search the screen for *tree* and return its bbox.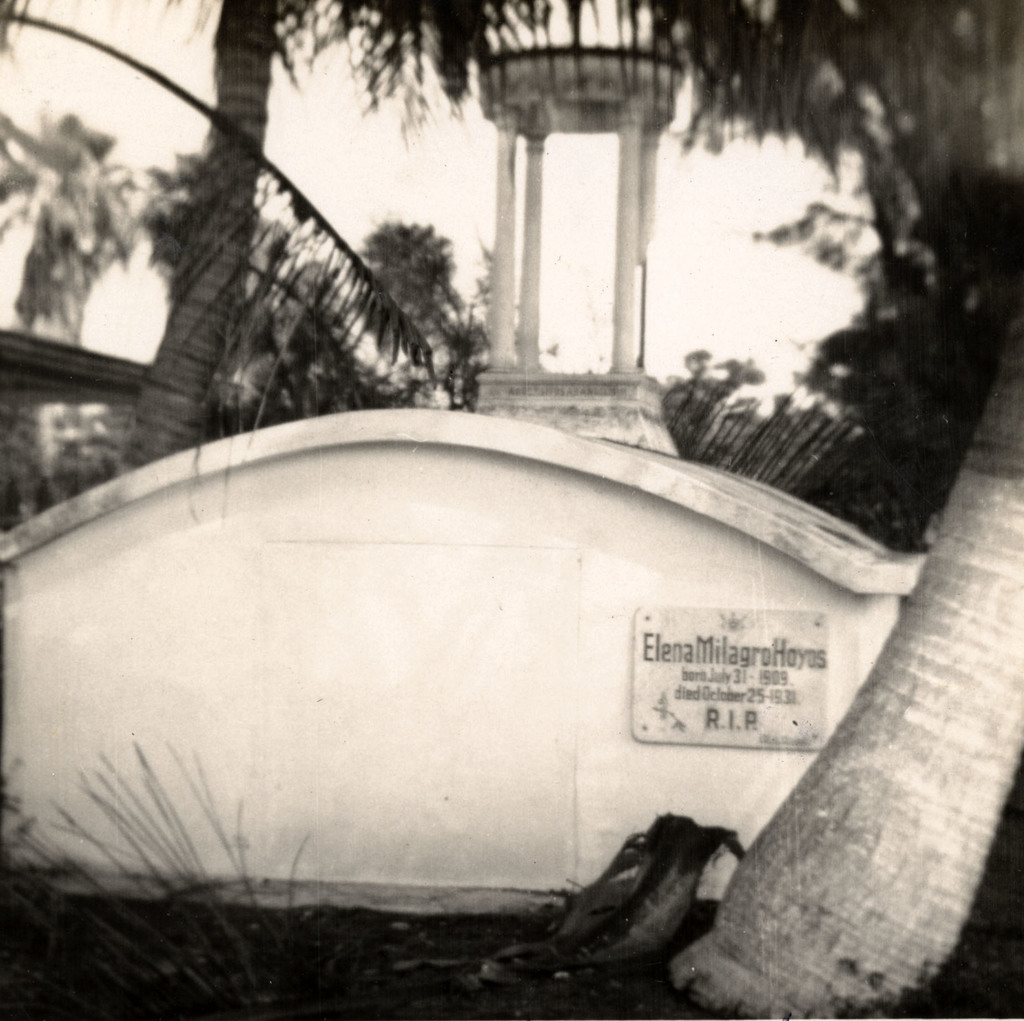
Found: (243, 0, 1023, 554).
